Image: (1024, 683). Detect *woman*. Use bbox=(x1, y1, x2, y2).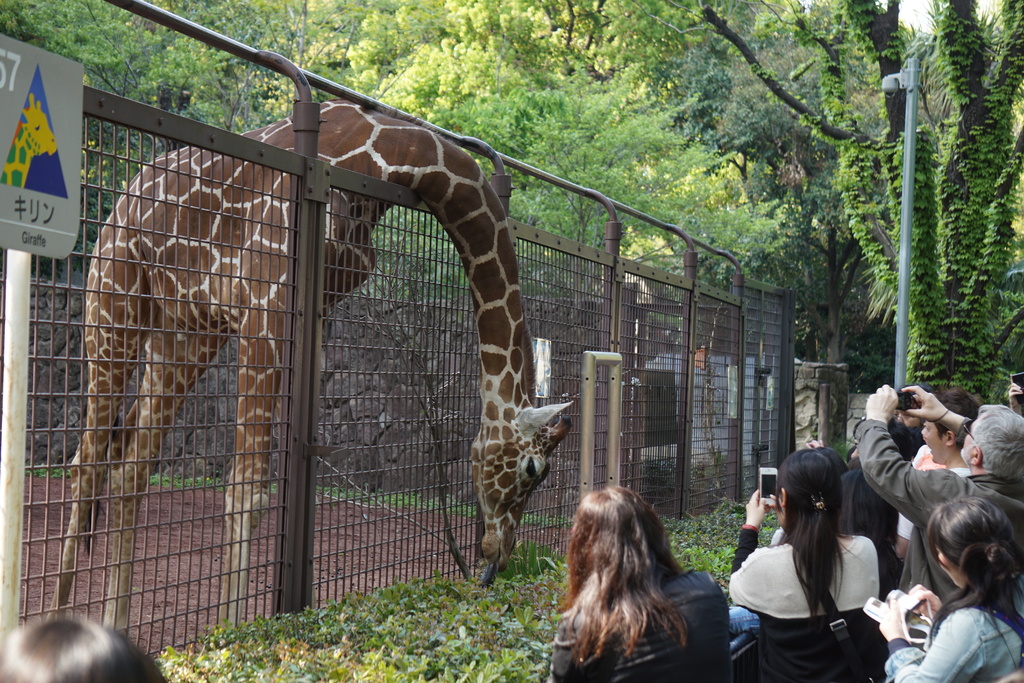
bbox=(879, 493, 1023, 682).
